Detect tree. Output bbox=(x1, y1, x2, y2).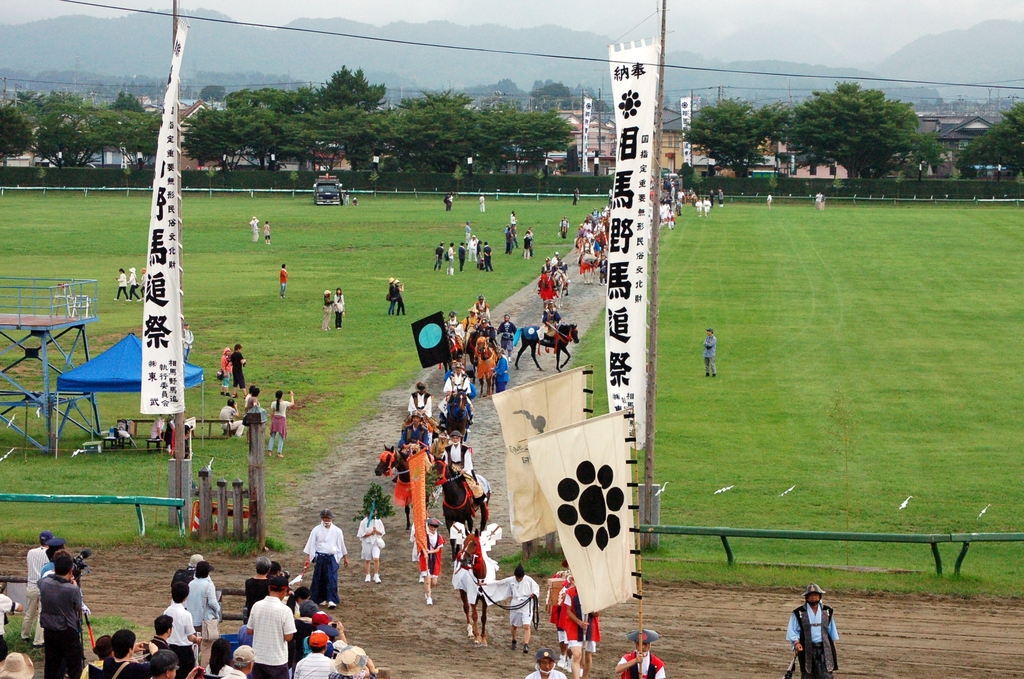
bbox=(538, 81, 569, 110).
